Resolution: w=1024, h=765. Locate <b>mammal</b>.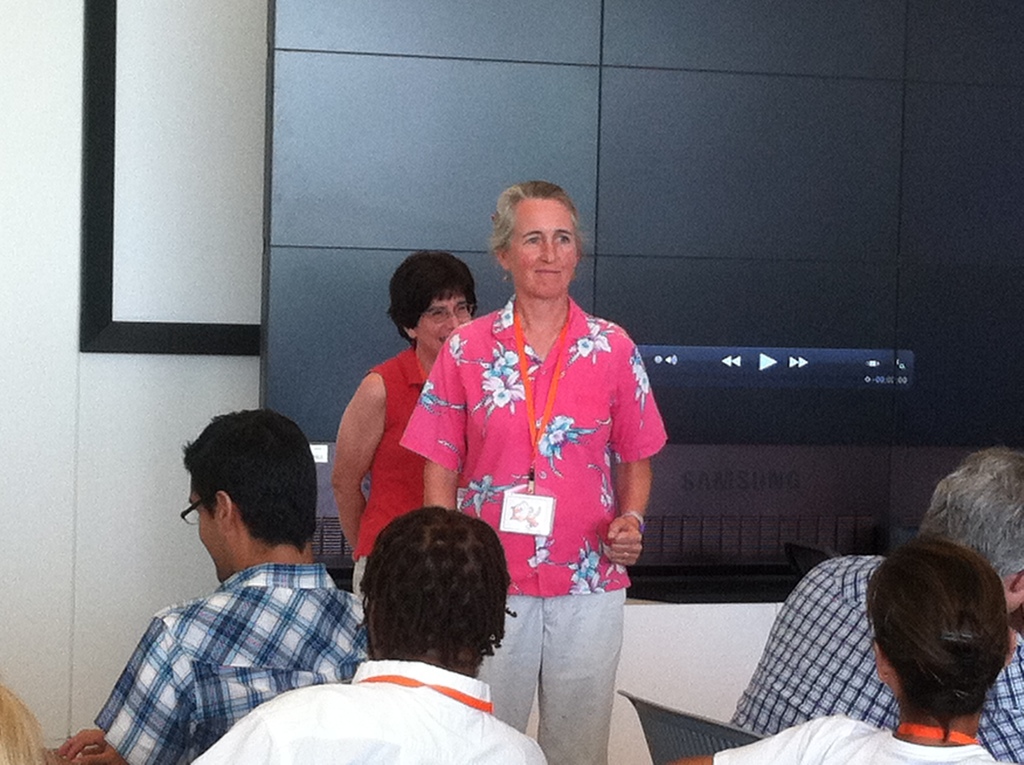
BBox(0, 681, 52, 764).
